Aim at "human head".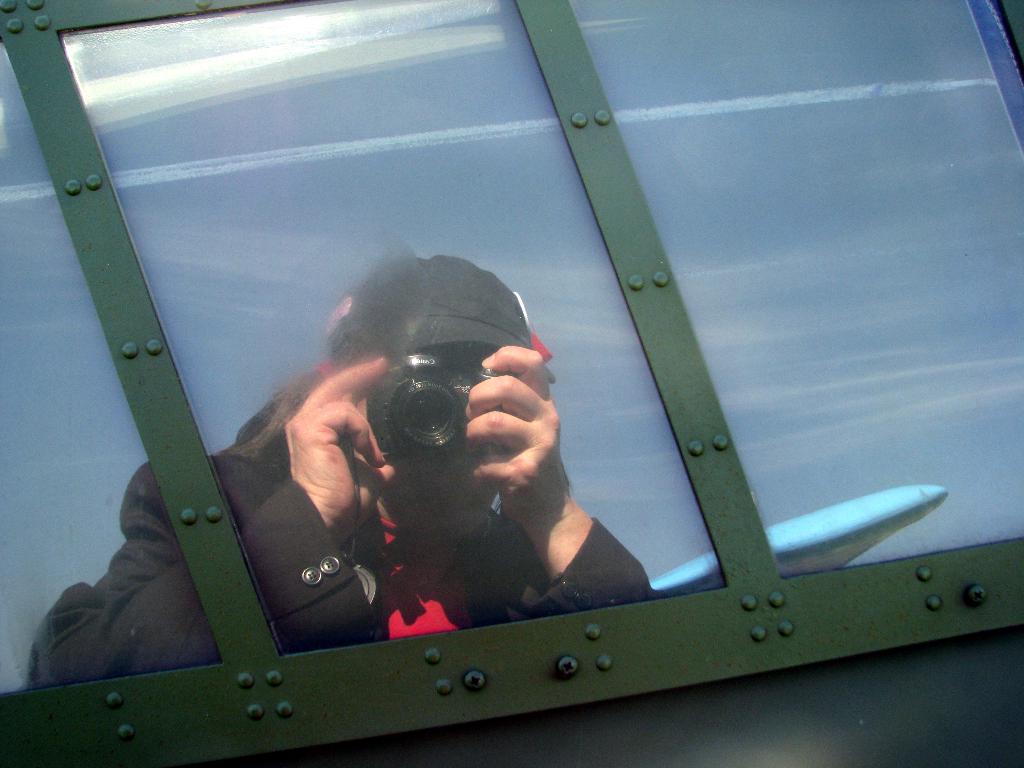
Aimed at 336, 252, 517, 547.
